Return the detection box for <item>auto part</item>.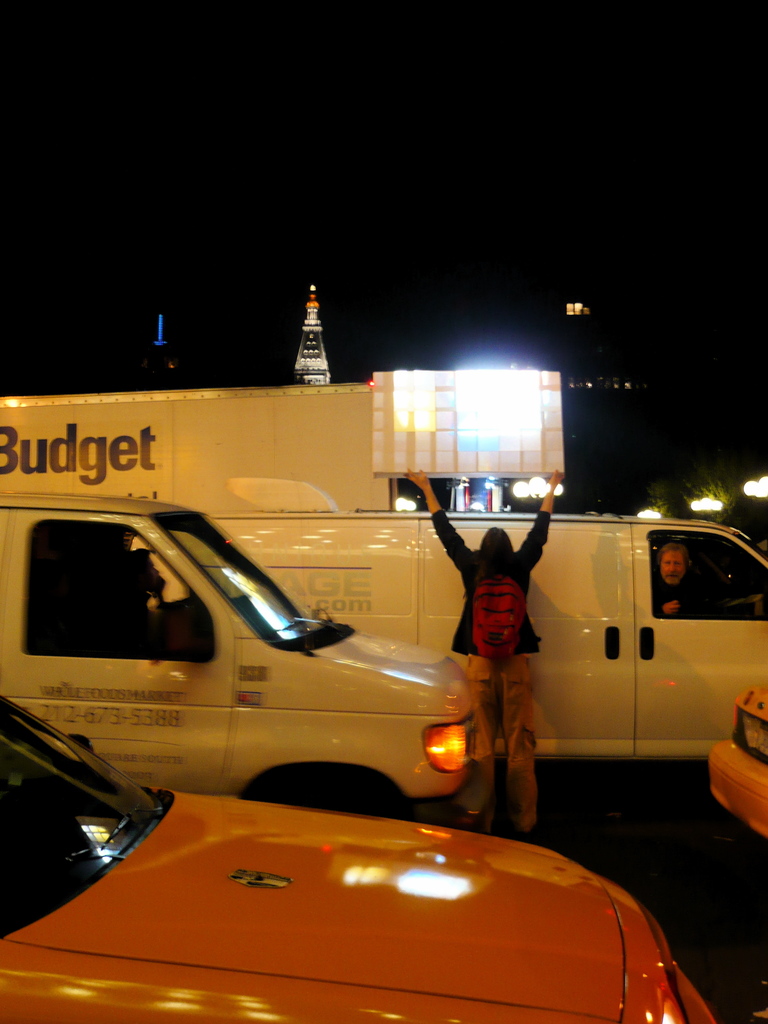
420, 711, 481, 772.
